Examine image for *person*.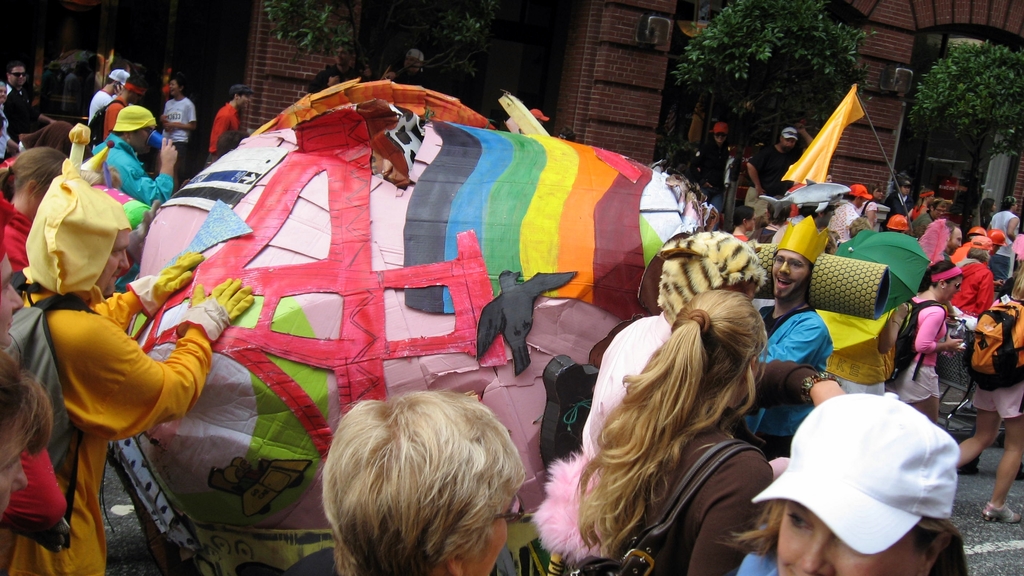
Examination result: <bbox>932, 260, 1023, 520</bbox>.
